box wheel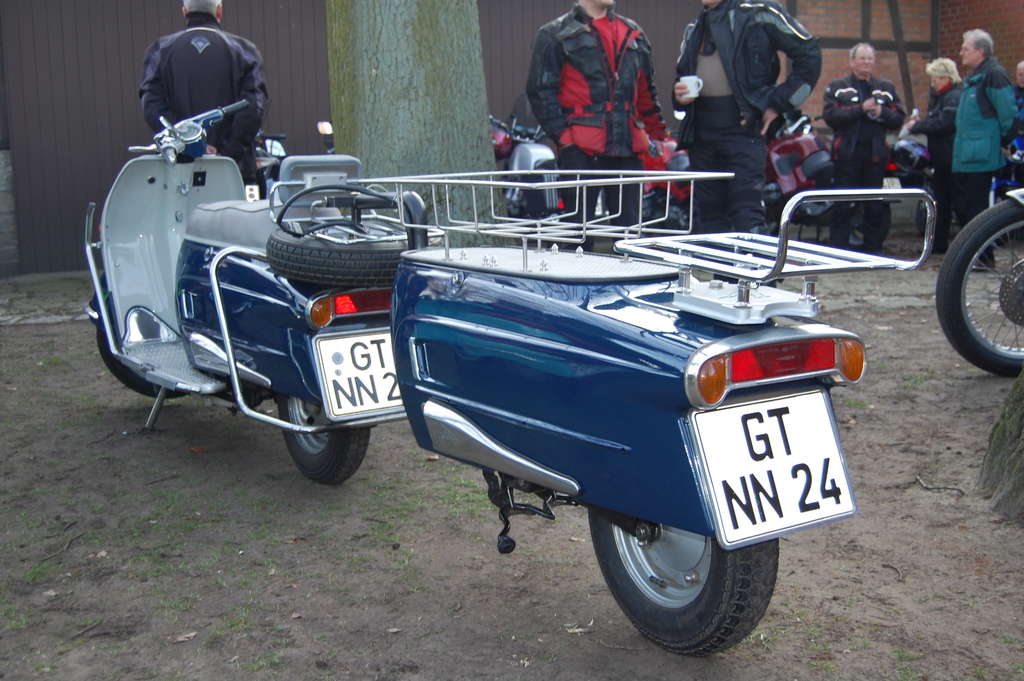
rect(282, 398, 369, 486)
